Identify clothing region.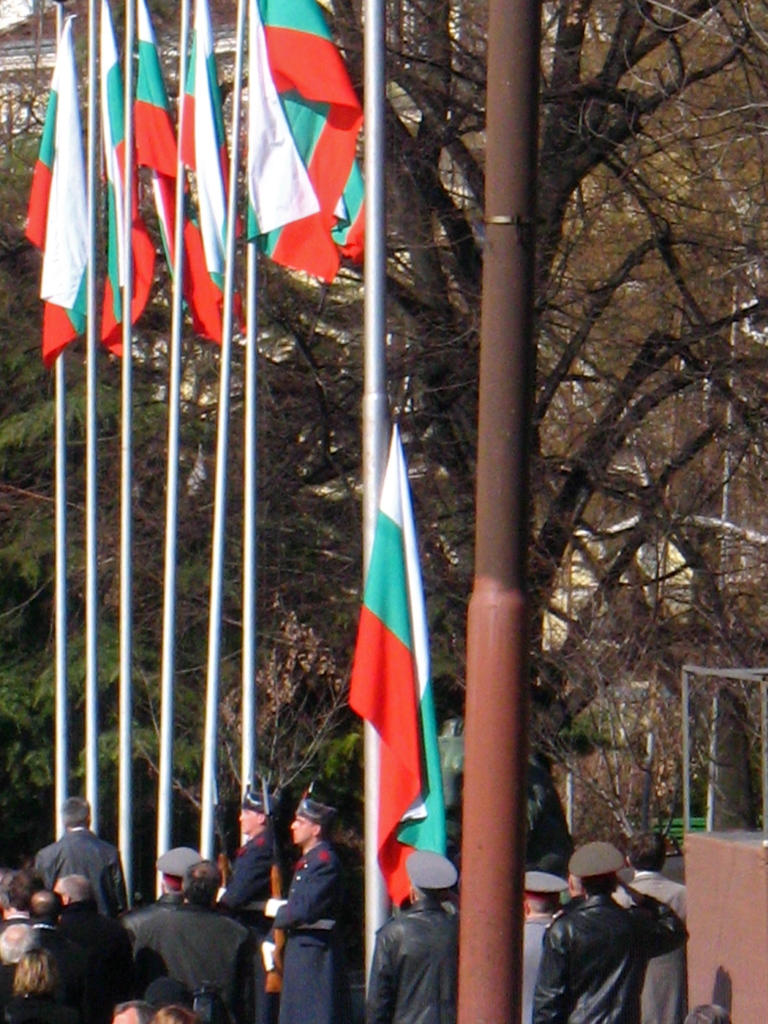
Region: <box>264,845,346,1023</box>.
